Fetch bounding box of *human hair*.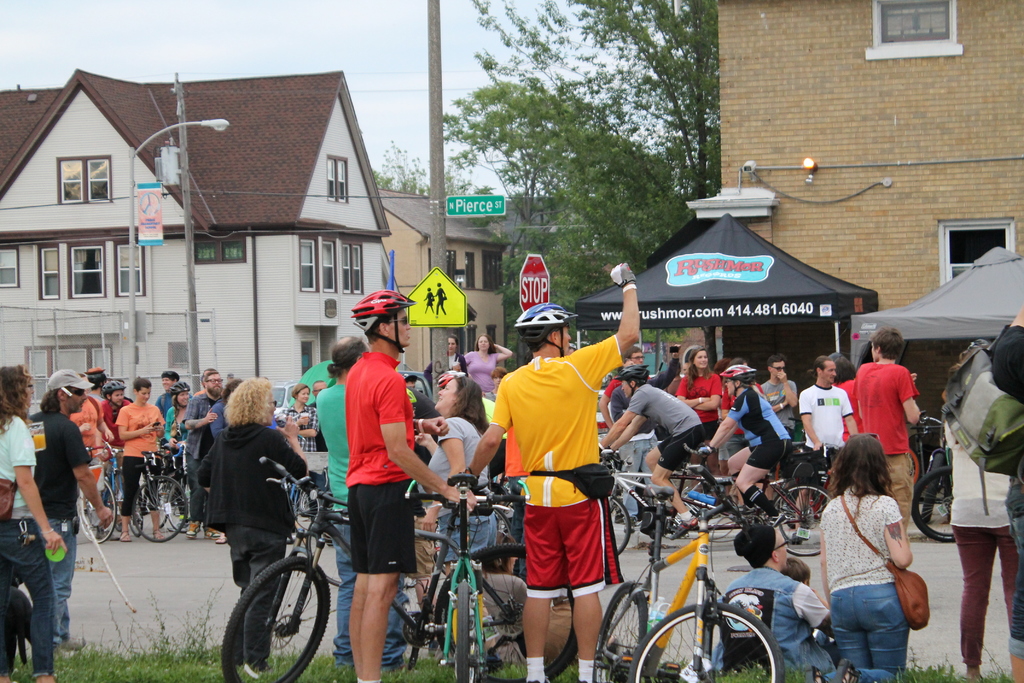
Bbox: left=222, top=374, right=275, bottom=425.
